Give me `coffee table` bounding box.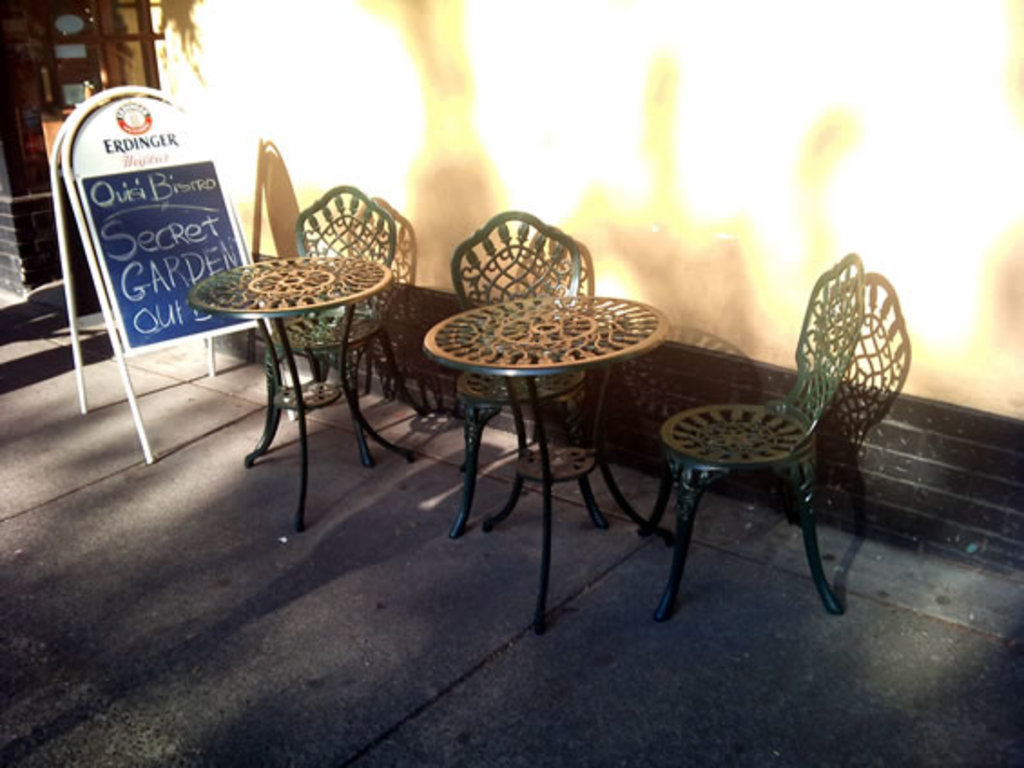
l=401, t=263, r=685, b=643.
